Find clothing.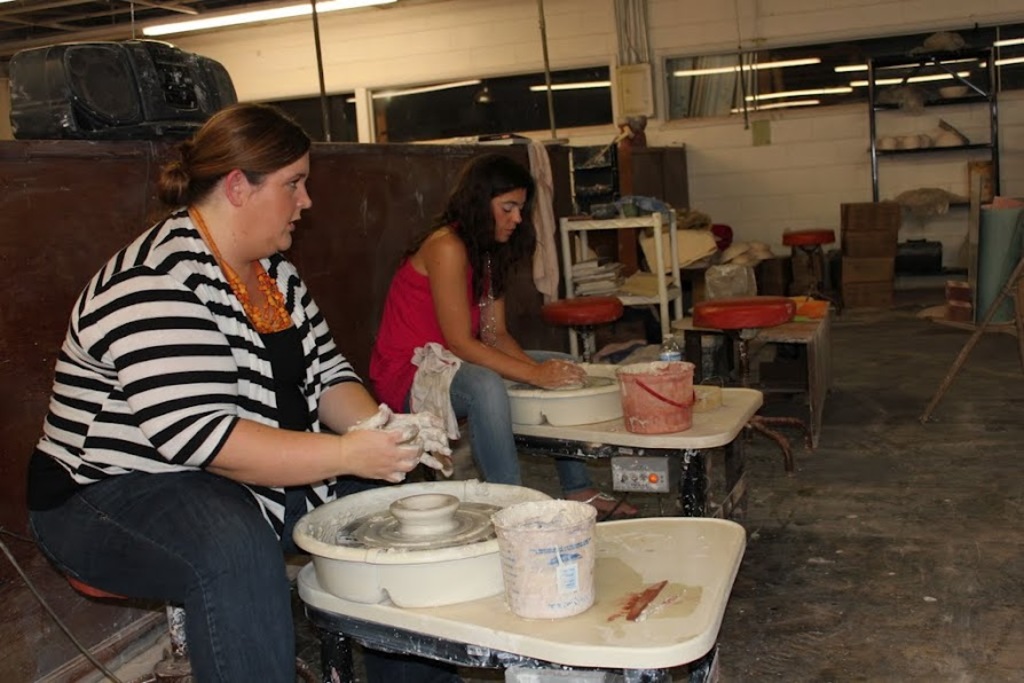
detection(27, 211, 456, 682).
